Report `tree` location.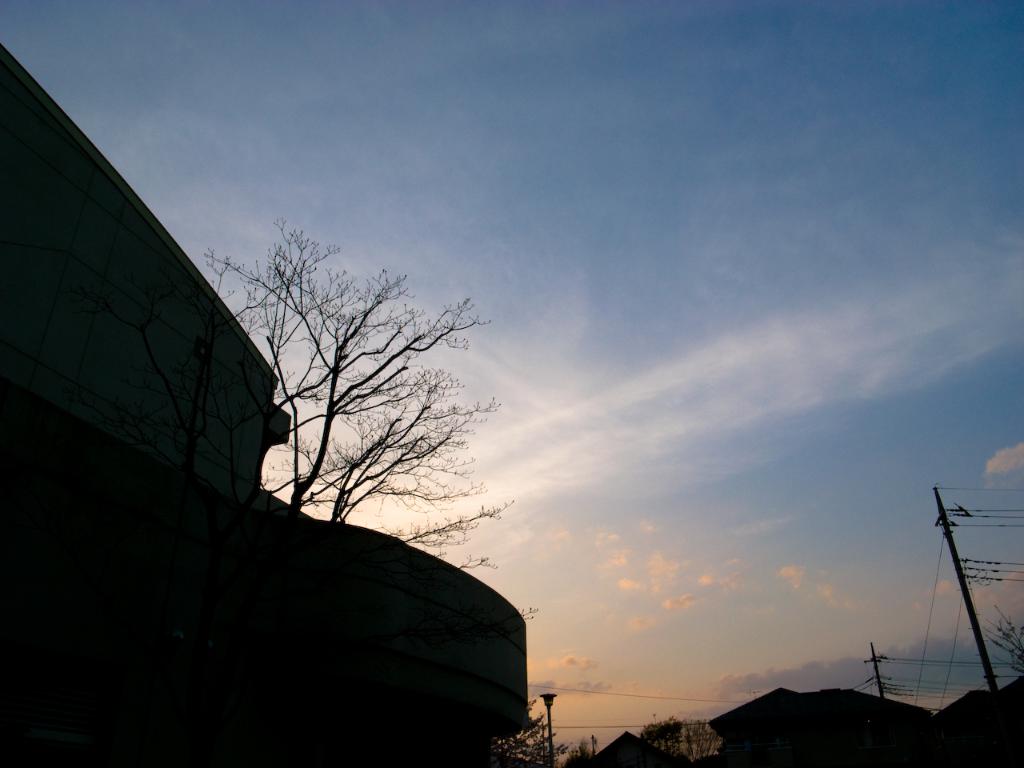
Report: l=490, t=694, r=572, b=764.
